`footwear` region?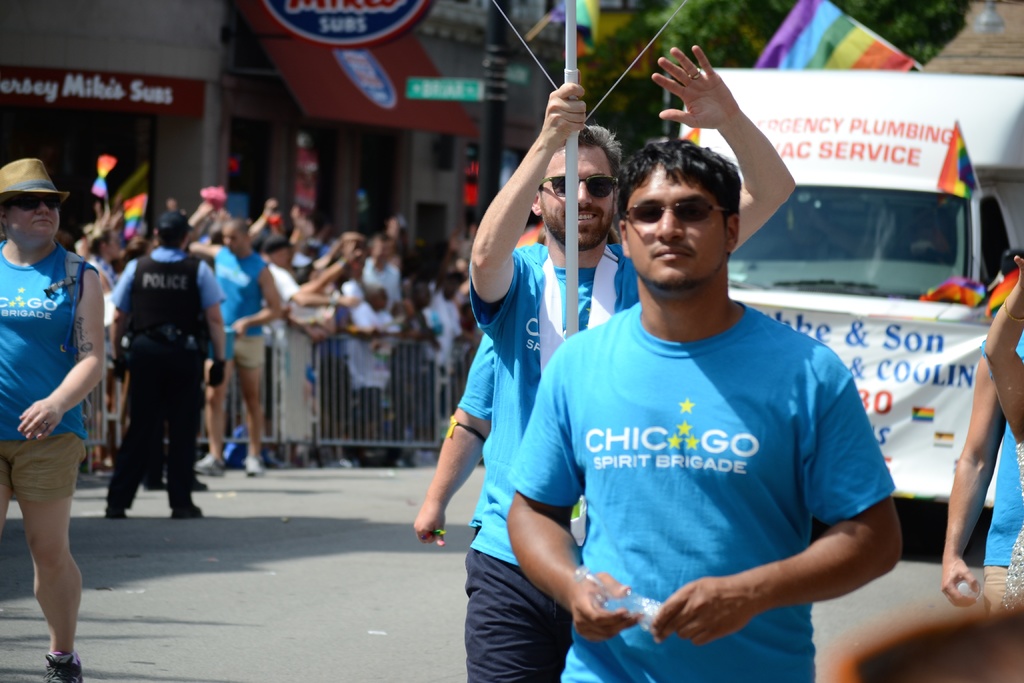
Rect(49, 655, 83, 682)
